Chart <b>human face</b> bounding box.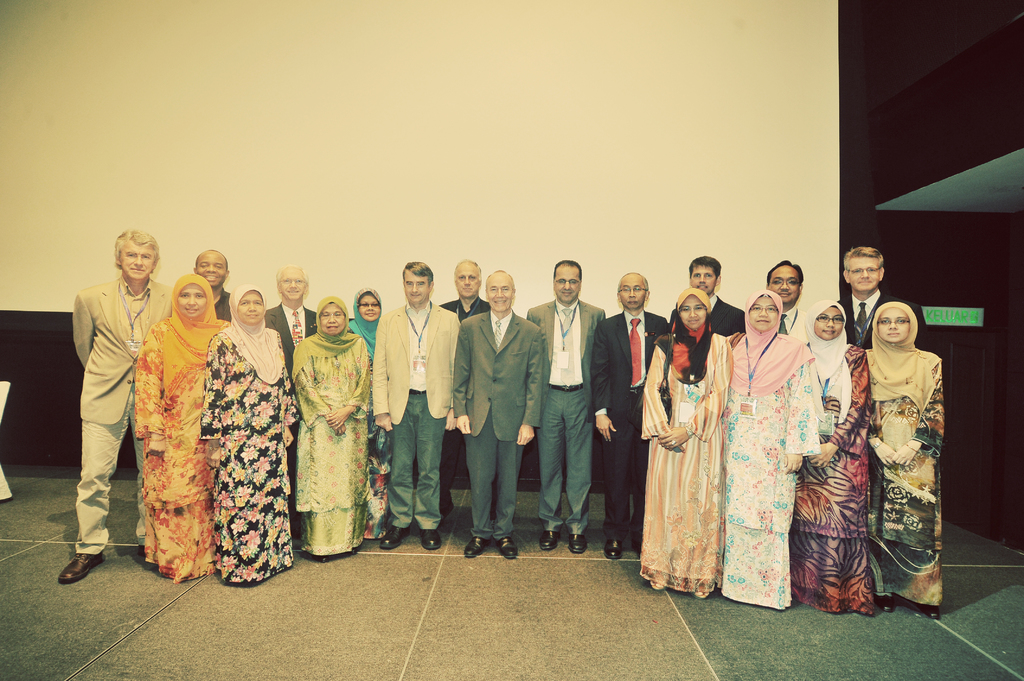
Charted: region(196, 252, 228, 284).
